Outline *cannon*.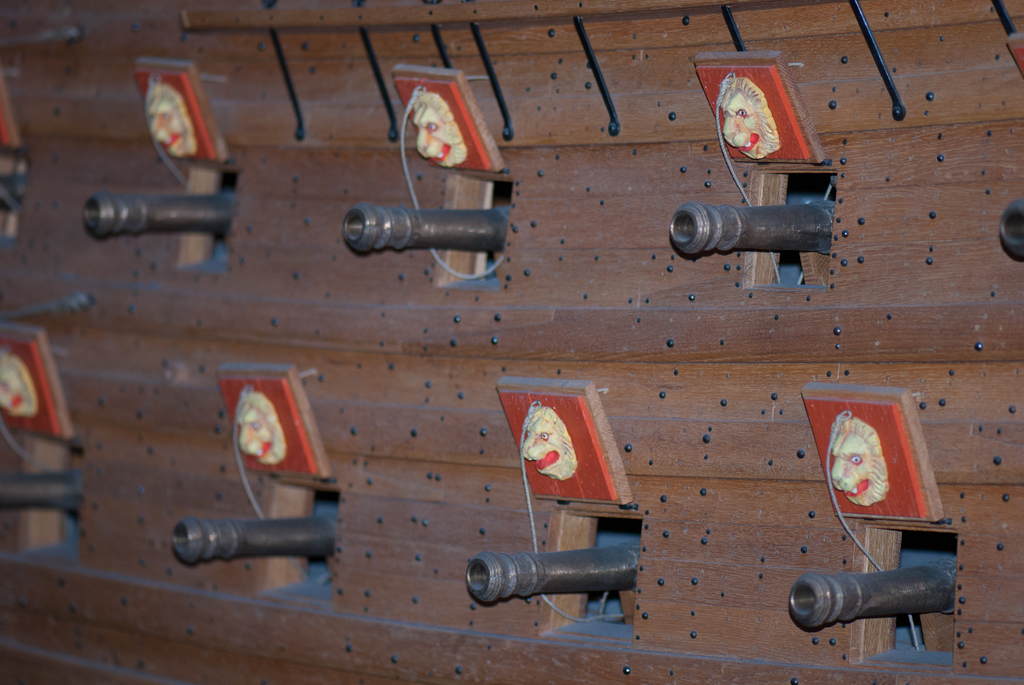
Outline: (668, 198, 834, 254).
